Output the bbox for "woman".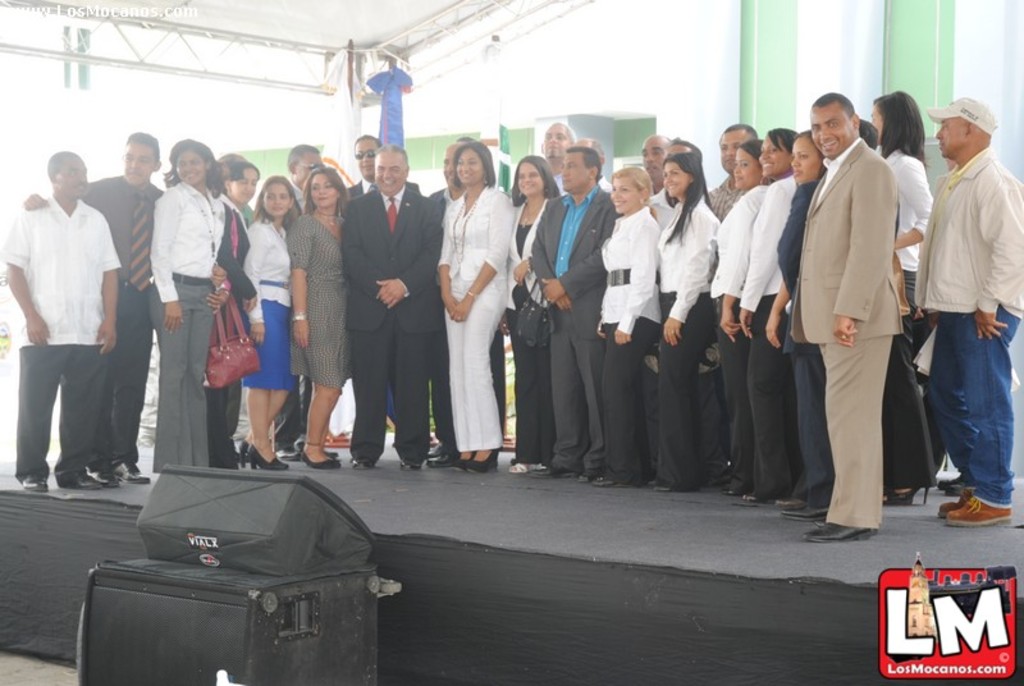
bbox(735, 125, 800, 499).
